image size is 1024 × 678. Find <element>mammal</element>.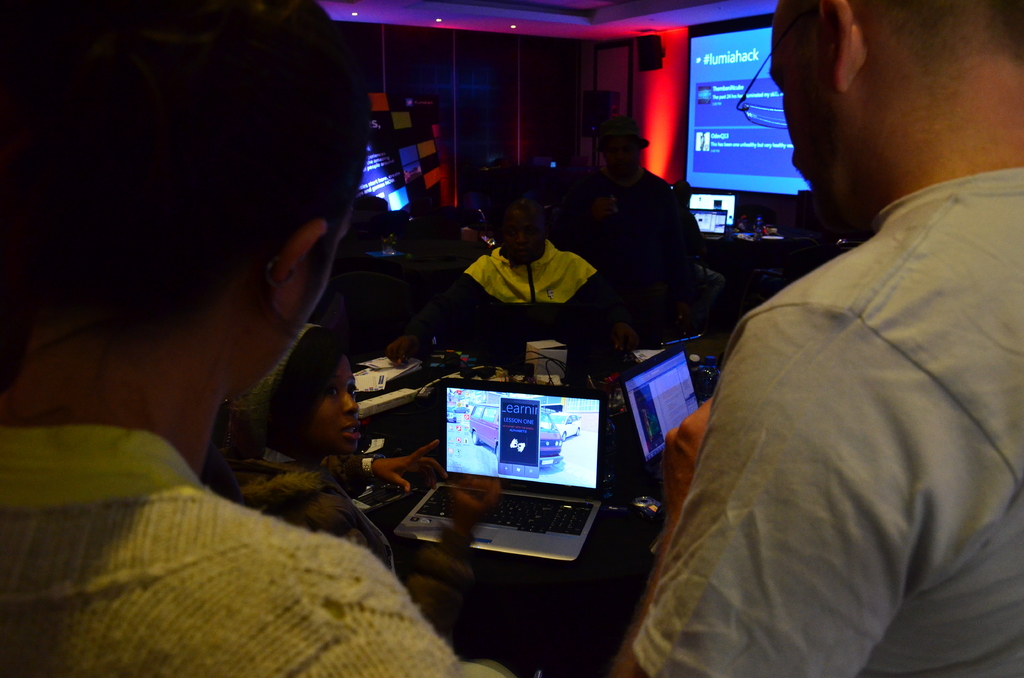
(left=221, top=321, right=444, bottom=574).
